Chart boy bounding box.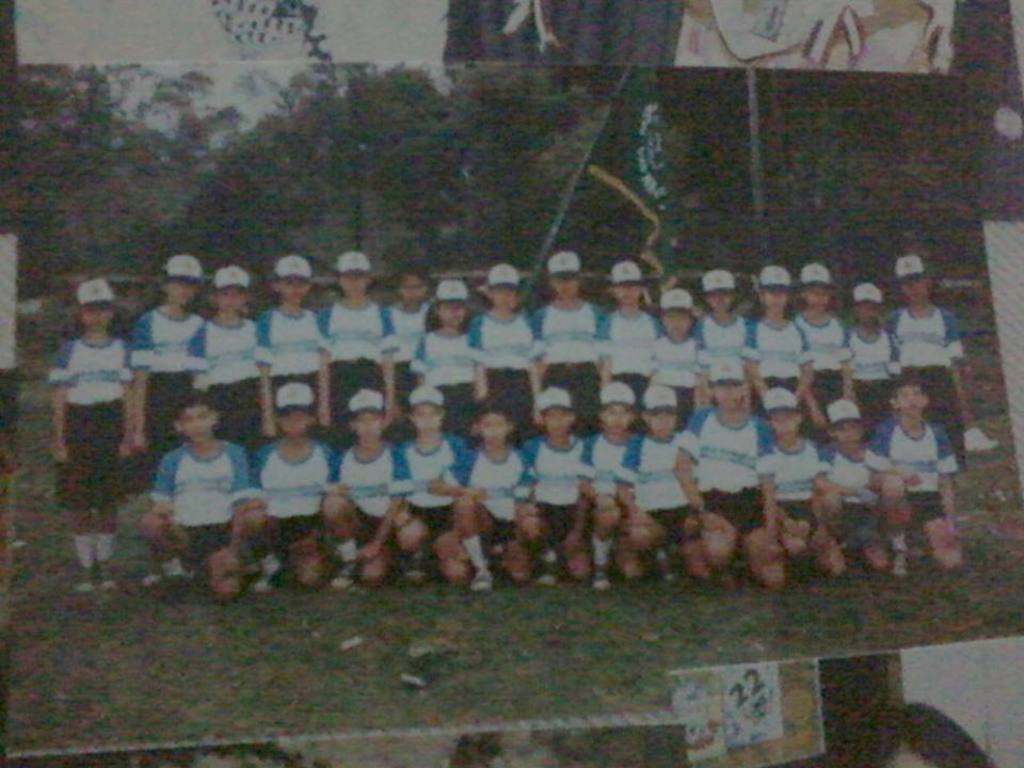
Charted: box=[585, 378, 639, 590].
